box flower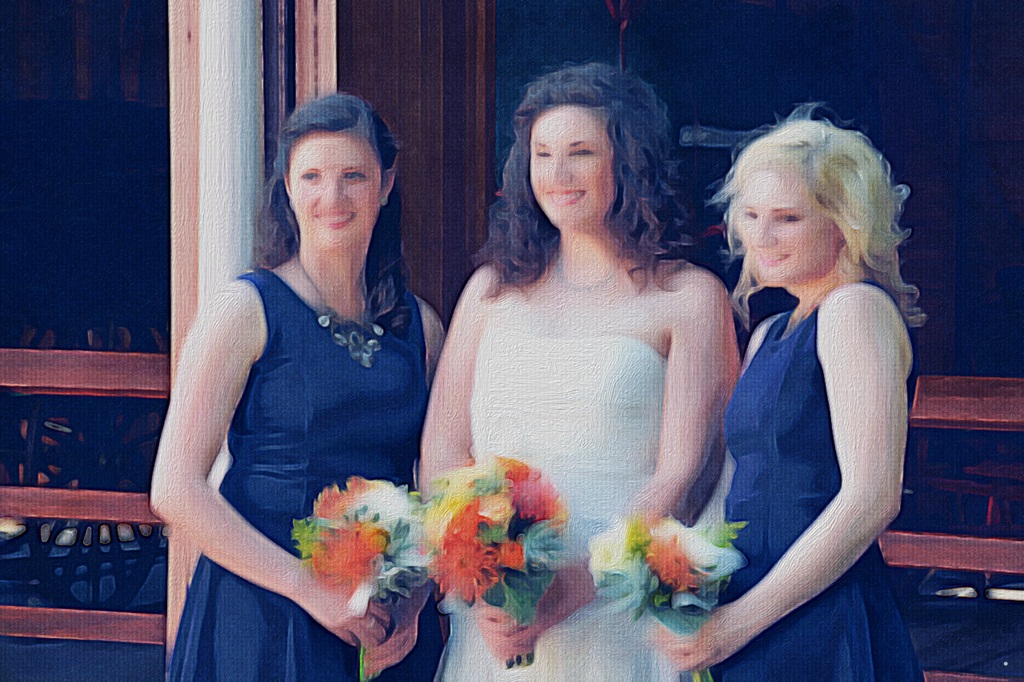
{"x1": 429, "y1": 456, "x2": 570, "y2": 615}
